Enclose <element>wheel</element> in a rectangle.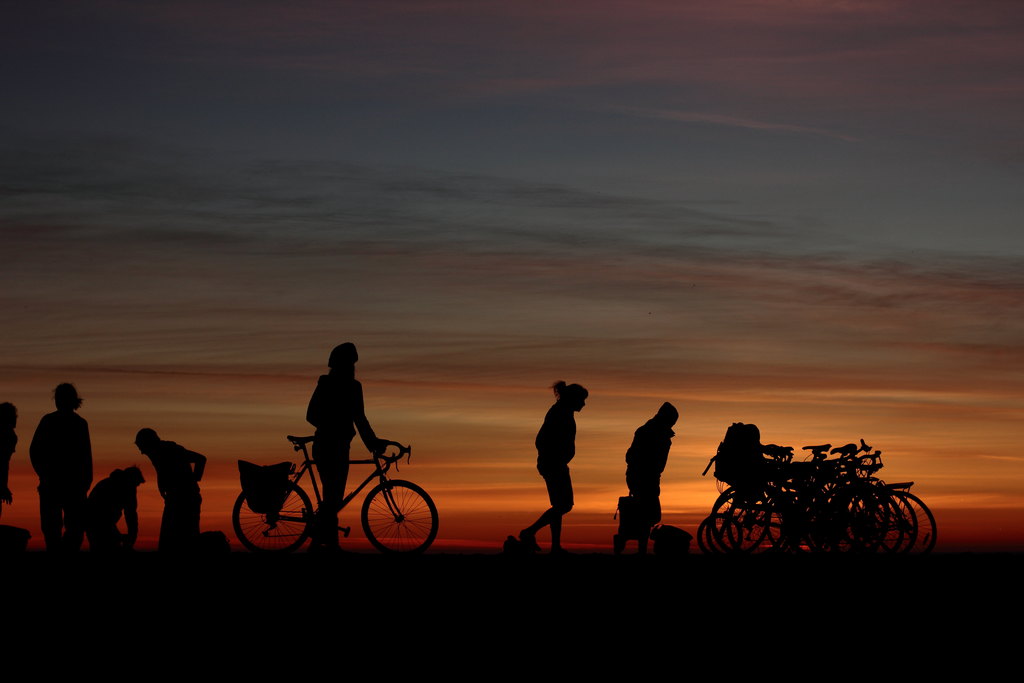
box(232, 479, 312, 554).
